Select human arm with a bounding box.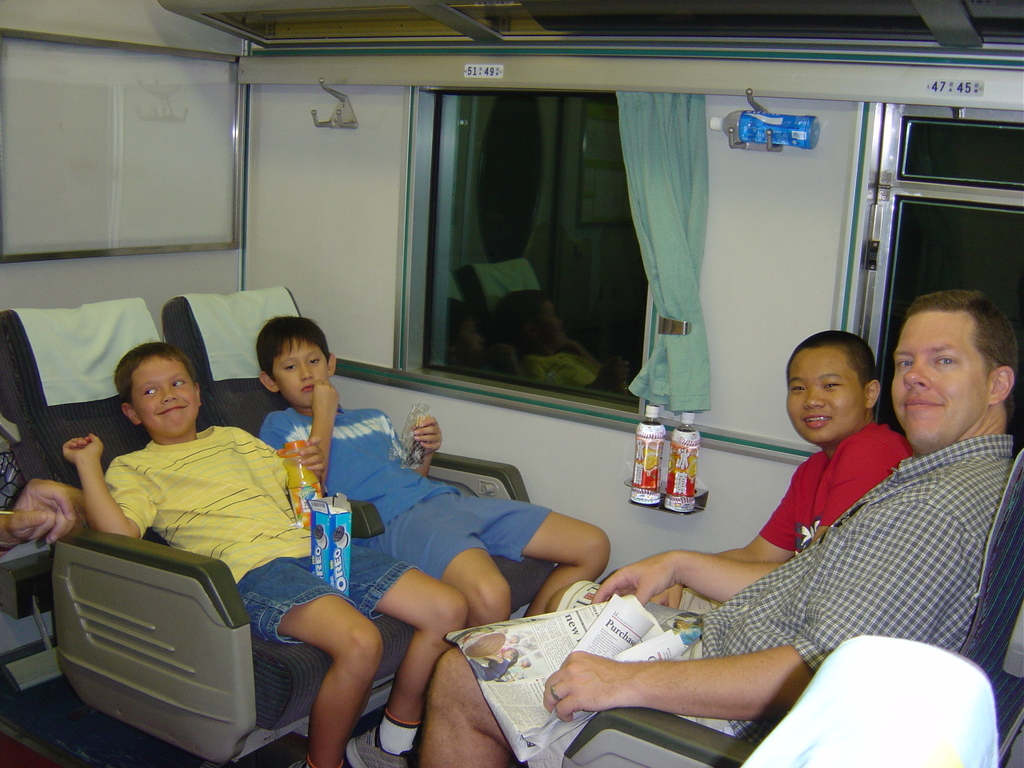
rect(586, 546, 786, 602).
